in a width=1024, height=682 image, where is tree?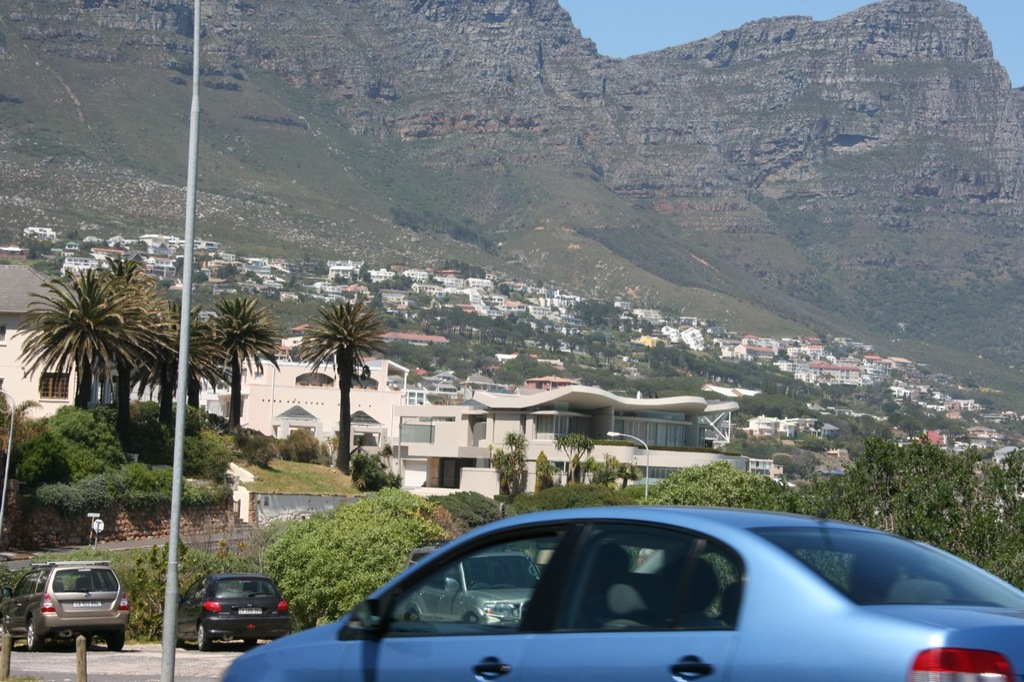
locate(206, 295, 280, 481).
